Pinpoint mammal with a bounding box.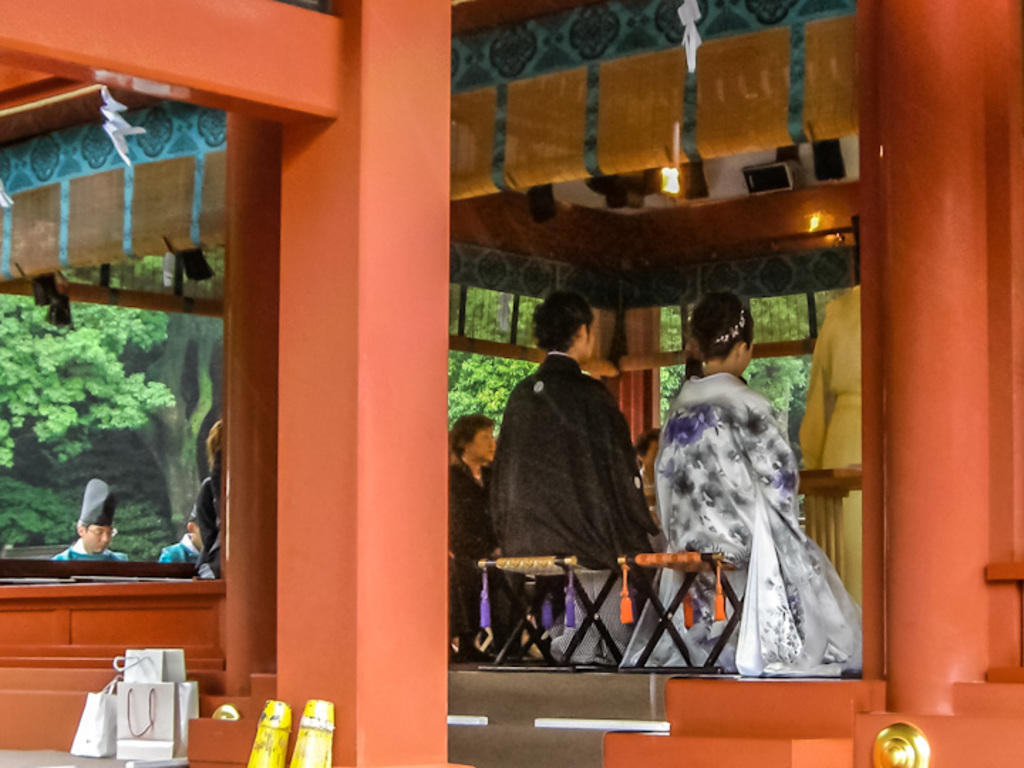
(198,415,228,573).
